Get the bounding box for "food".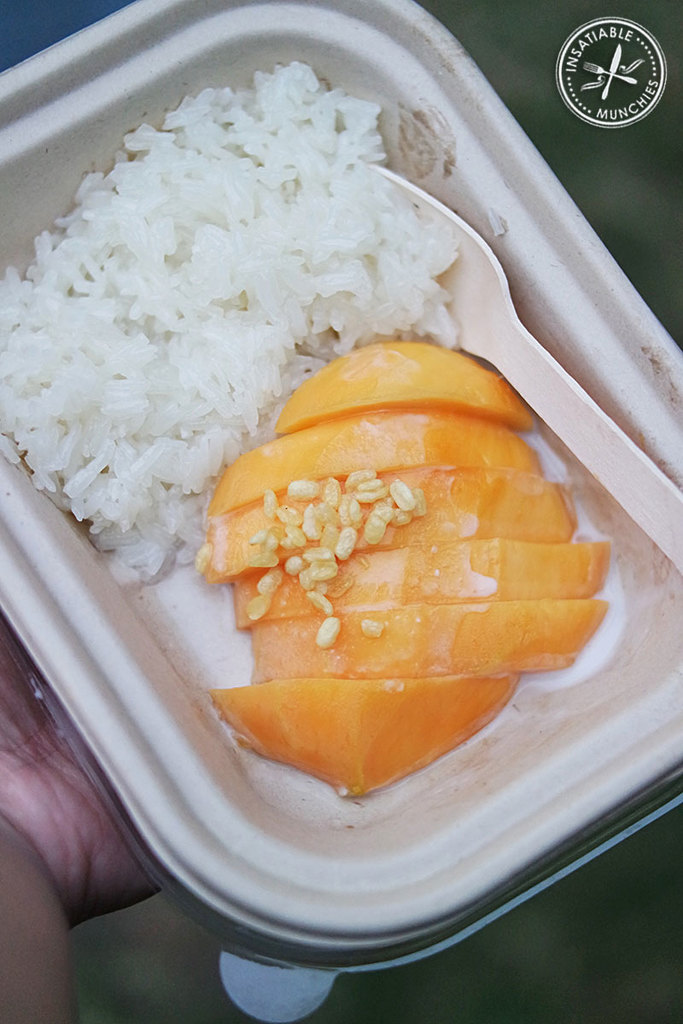
crop(228, 353, 611, 745).
